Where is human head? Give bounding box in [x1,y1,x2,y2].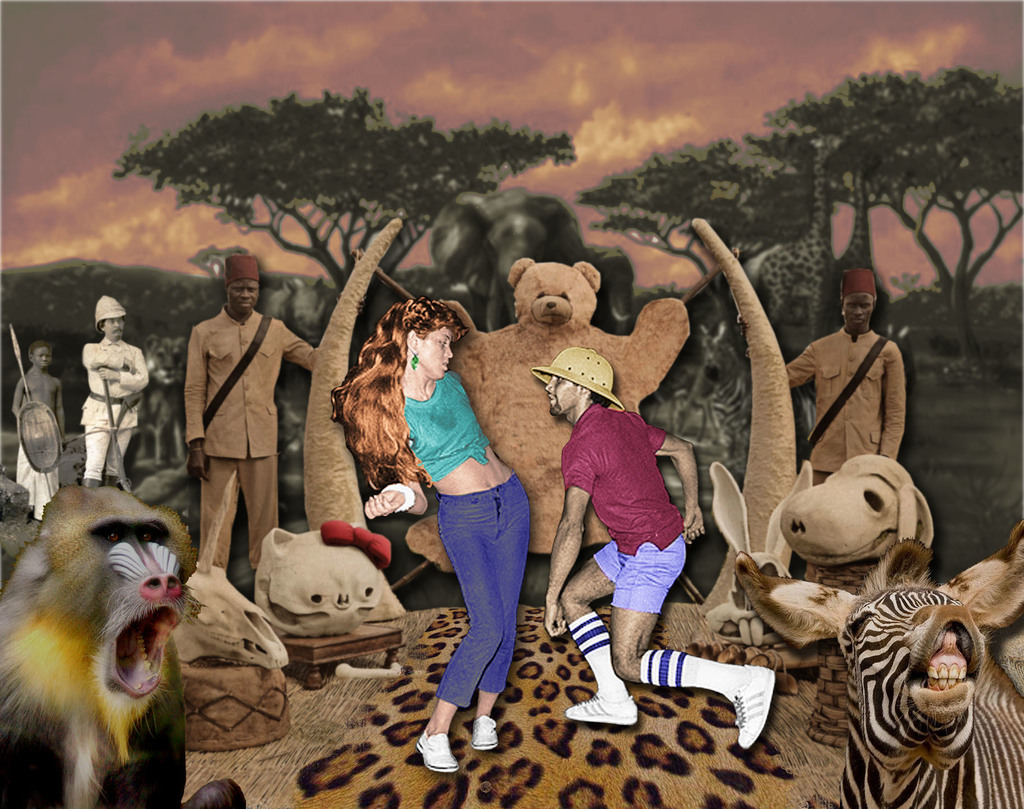
[388,302,464,376].
